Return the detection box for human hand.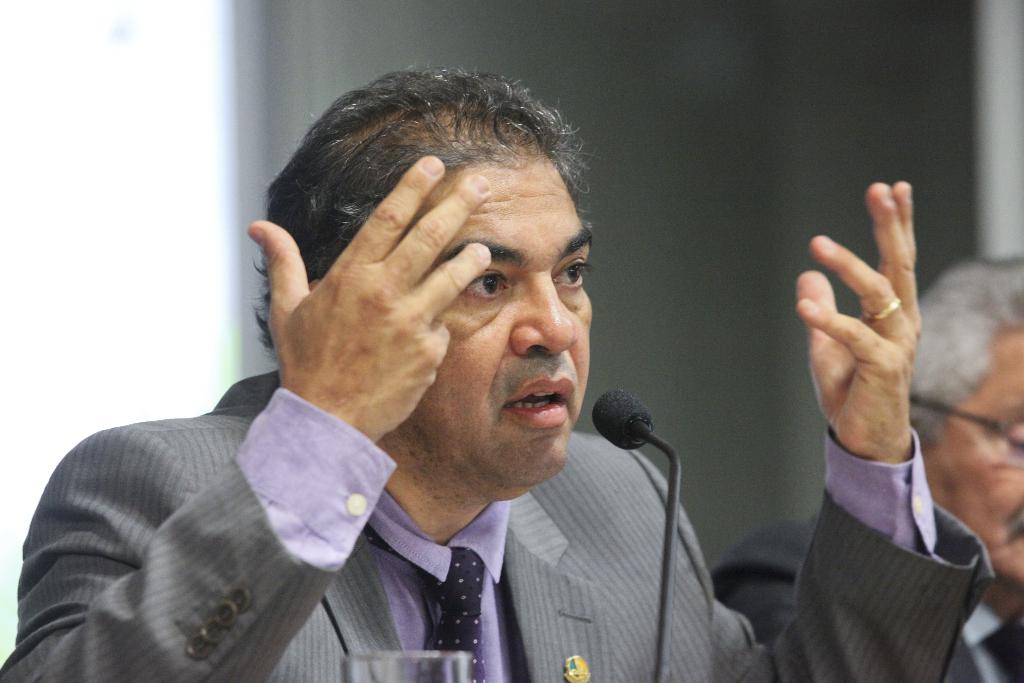
crop(245, 154, 494, 445).
